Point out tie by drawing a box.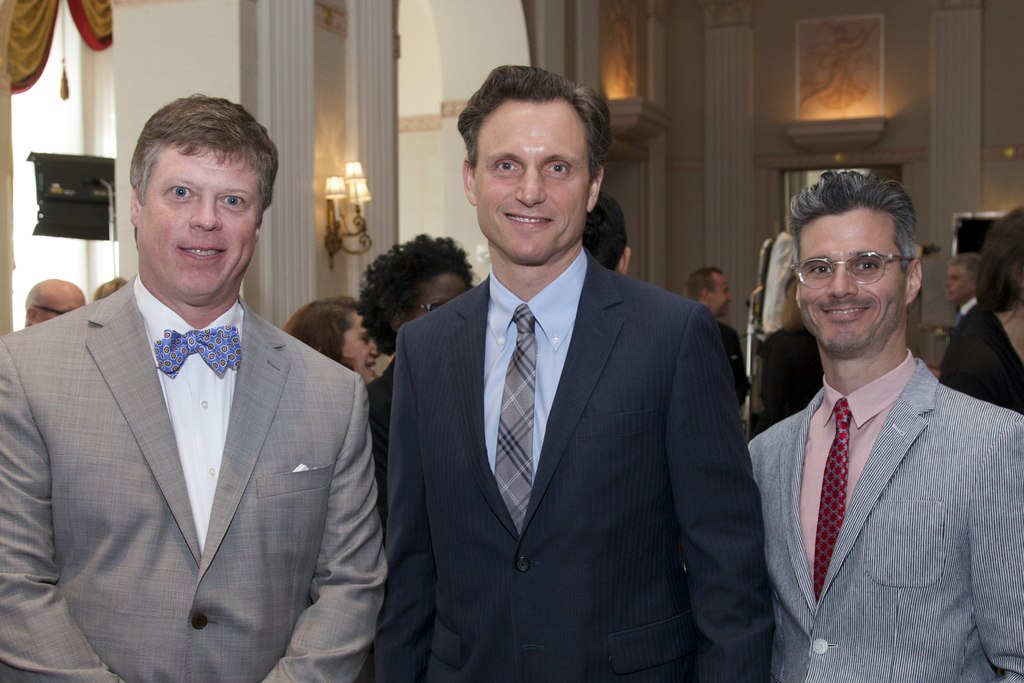
(x1=493, y1=305, x2=536, y2=534).
